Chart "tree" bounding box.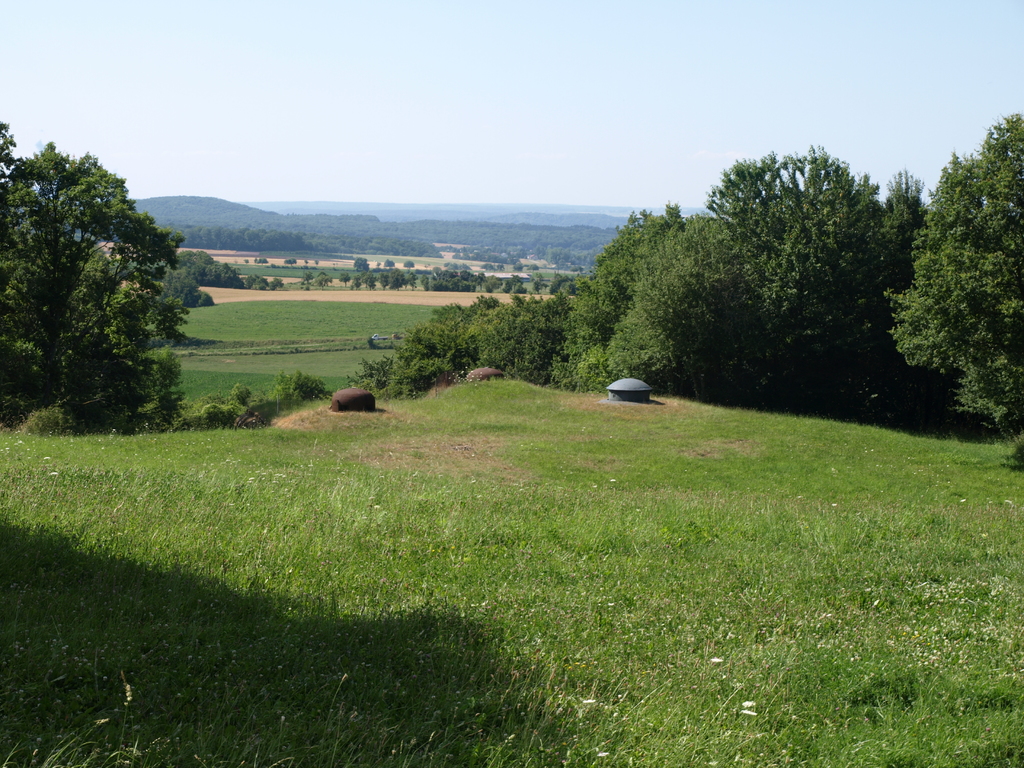
Charted: (707, 140, 892, 411).
